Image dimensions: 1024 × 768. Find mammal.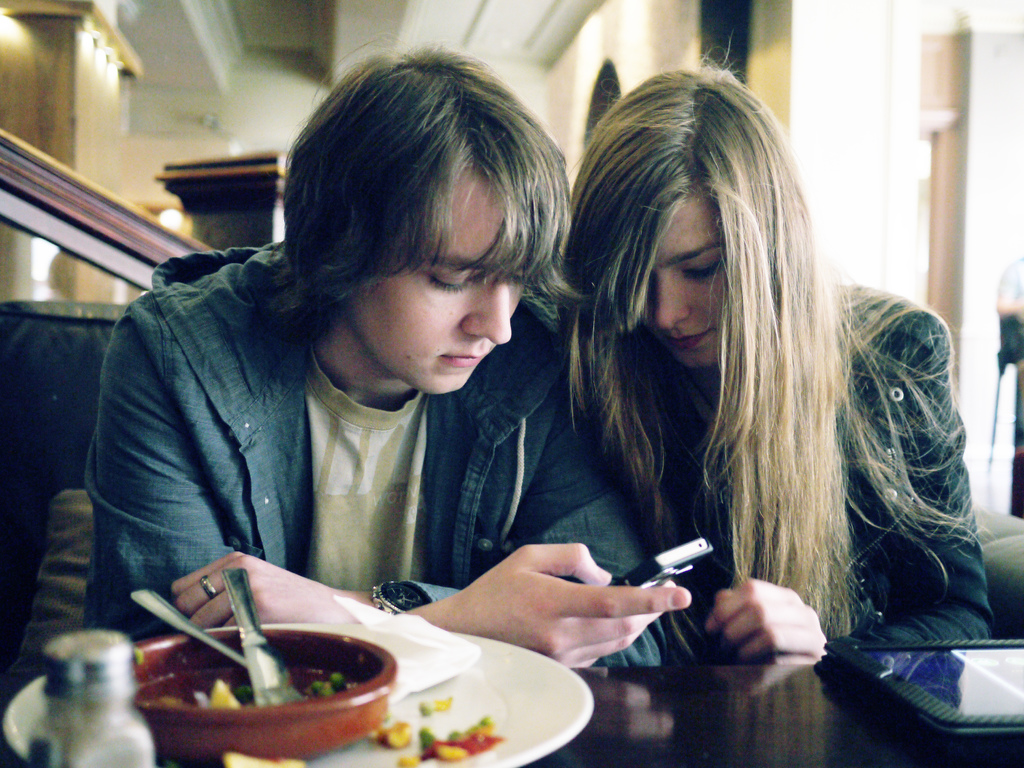
[463, 83, 998, 715].
